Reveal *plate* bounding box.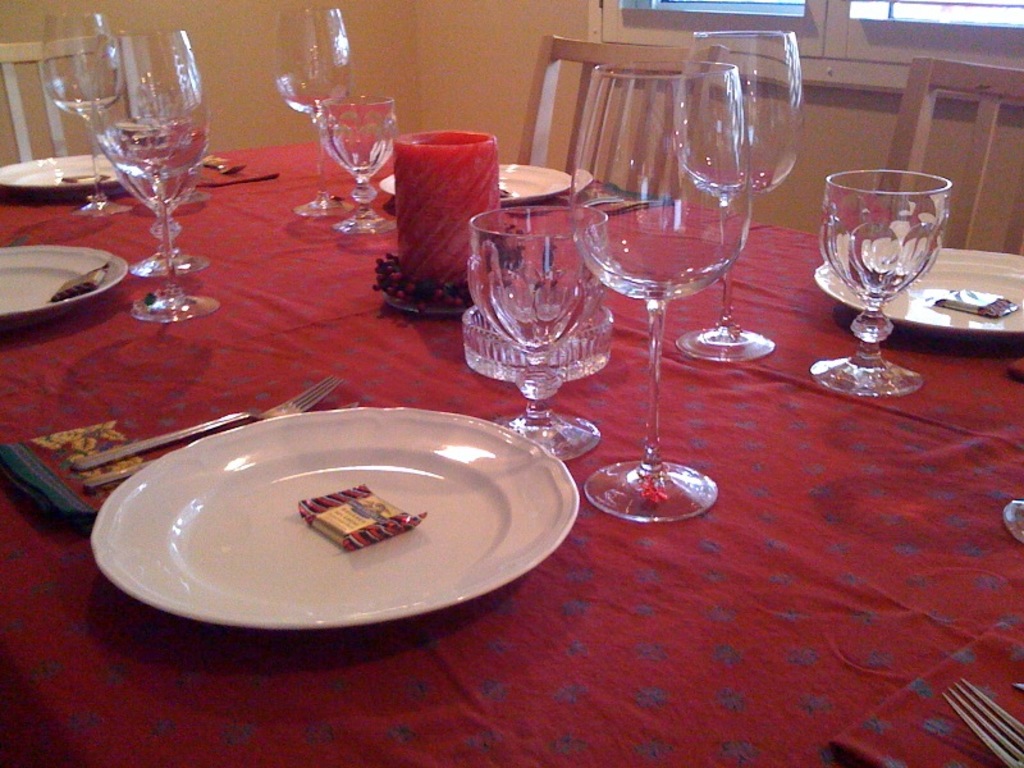
Revealed: (0, 151, 141, 193).
